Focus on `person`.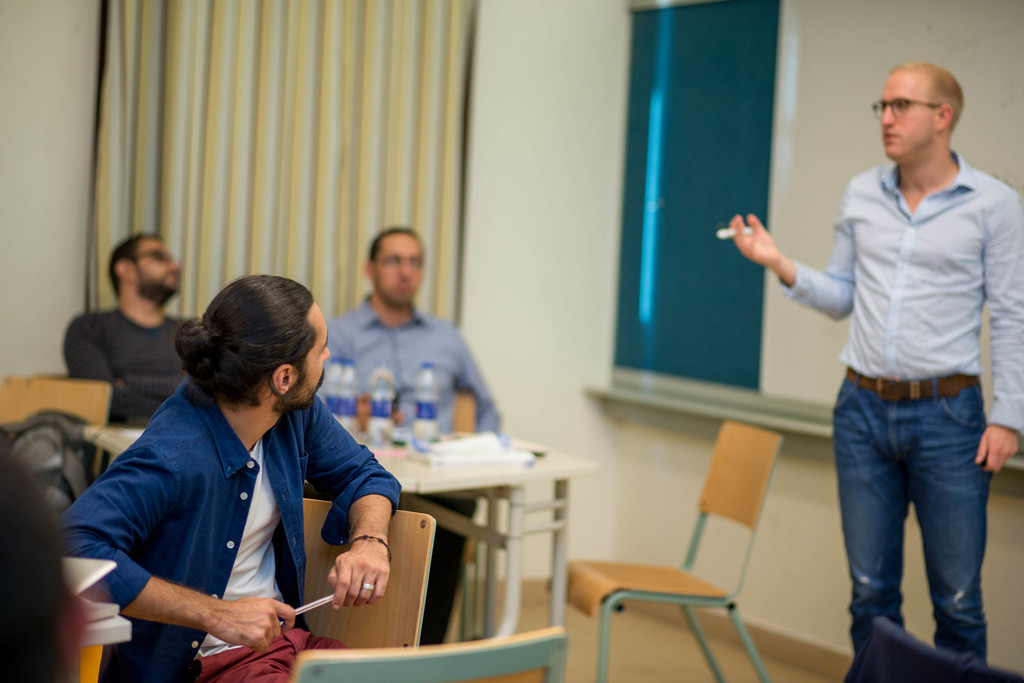
Focused at 730/61/1023/667.
